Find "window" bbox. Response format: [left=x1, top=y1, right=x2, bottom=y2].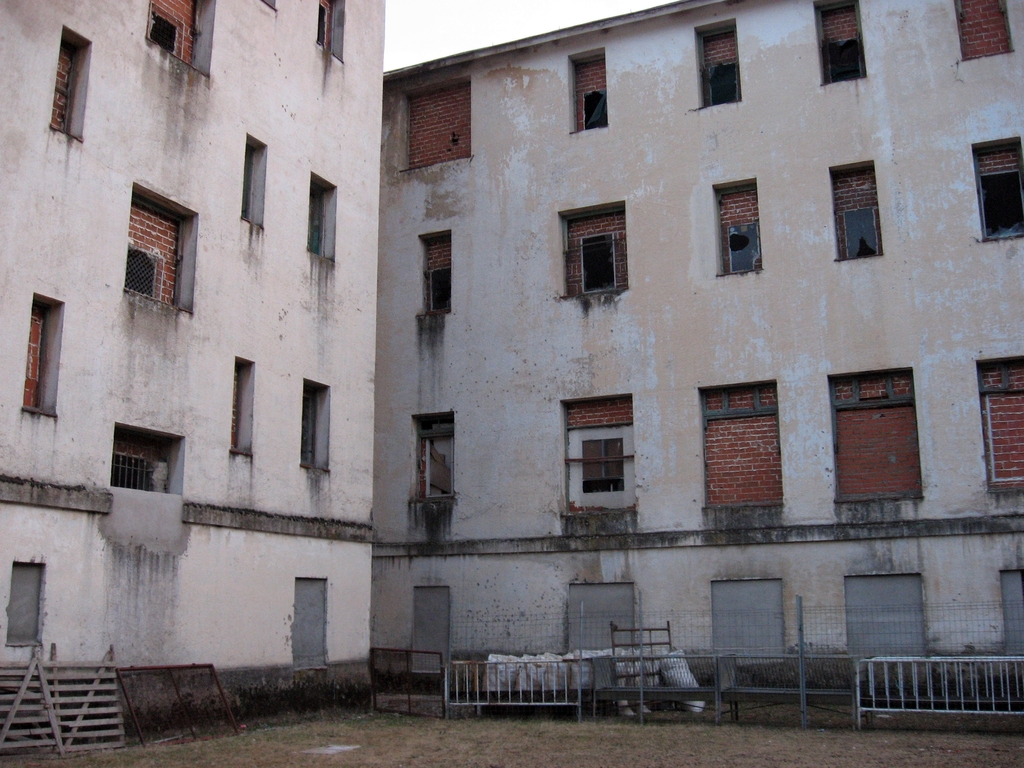
[left=410, top=589, right=449, bottom=669].
